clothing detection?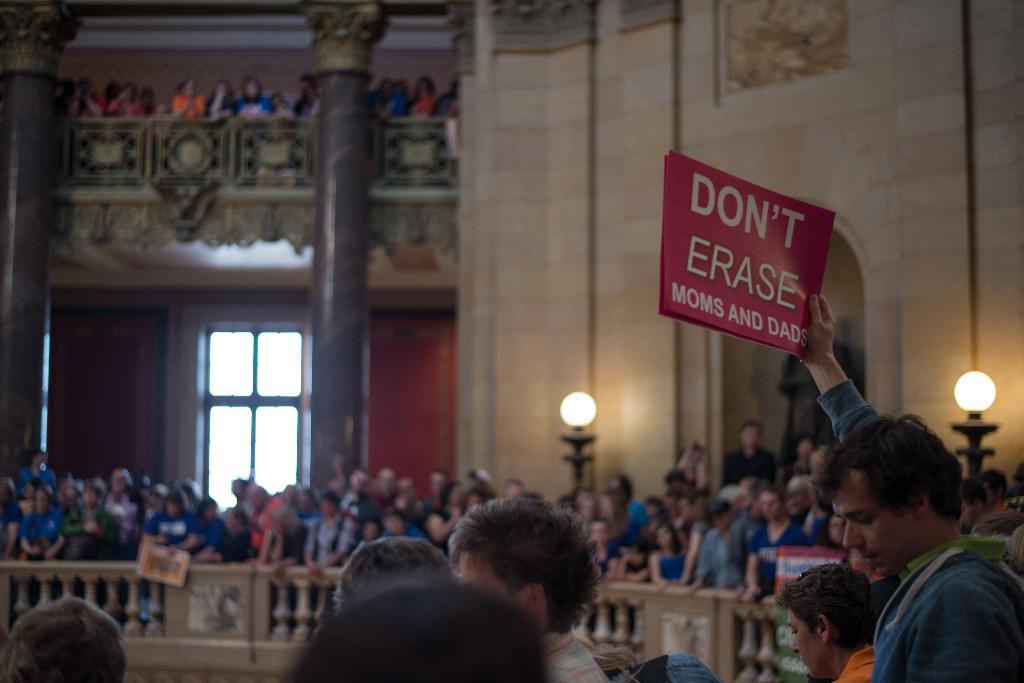
[428,509,461,551]
